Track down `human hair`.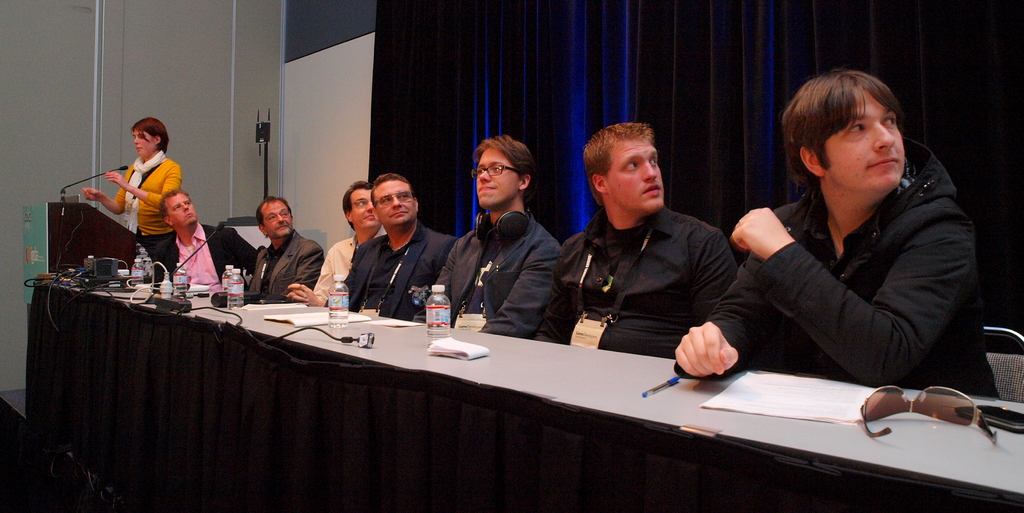
Tracked to bbox=(791, 73, 909, 199).
